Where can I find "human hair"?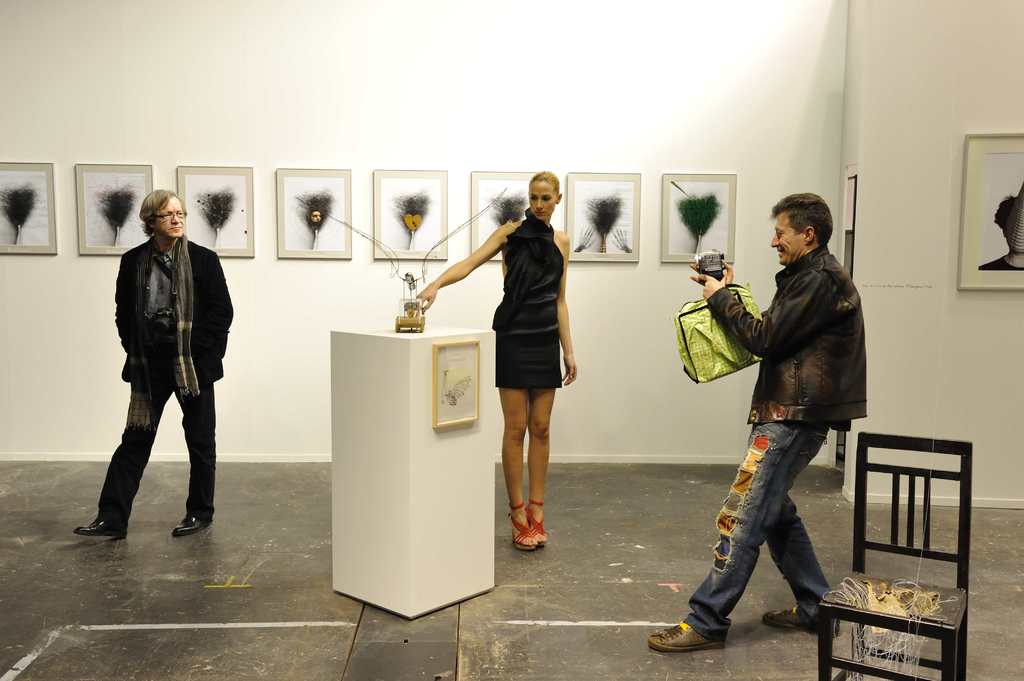
You can find it at (left=138, top=189, right=188, bottom=237).
